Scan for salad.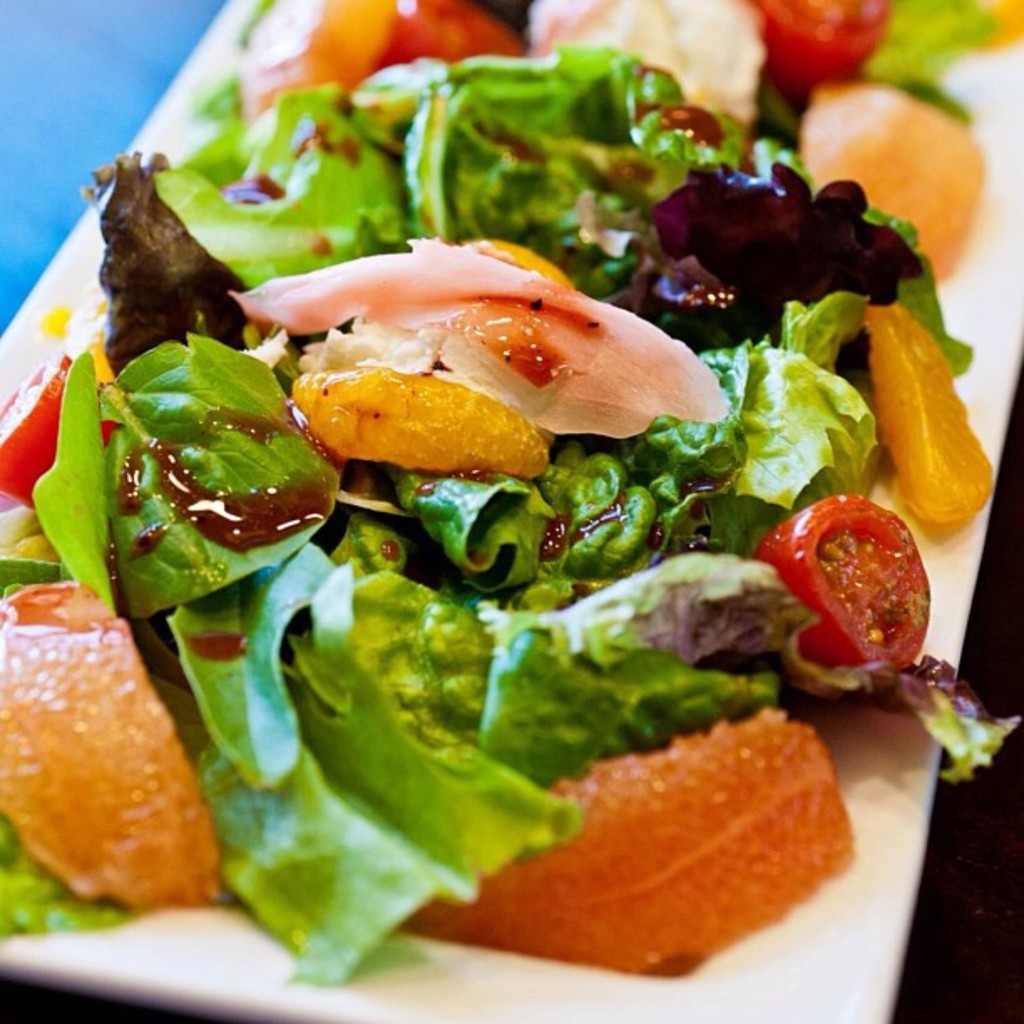
Scan result: x1=0, y1=20, x2=1023, y2=1023.
